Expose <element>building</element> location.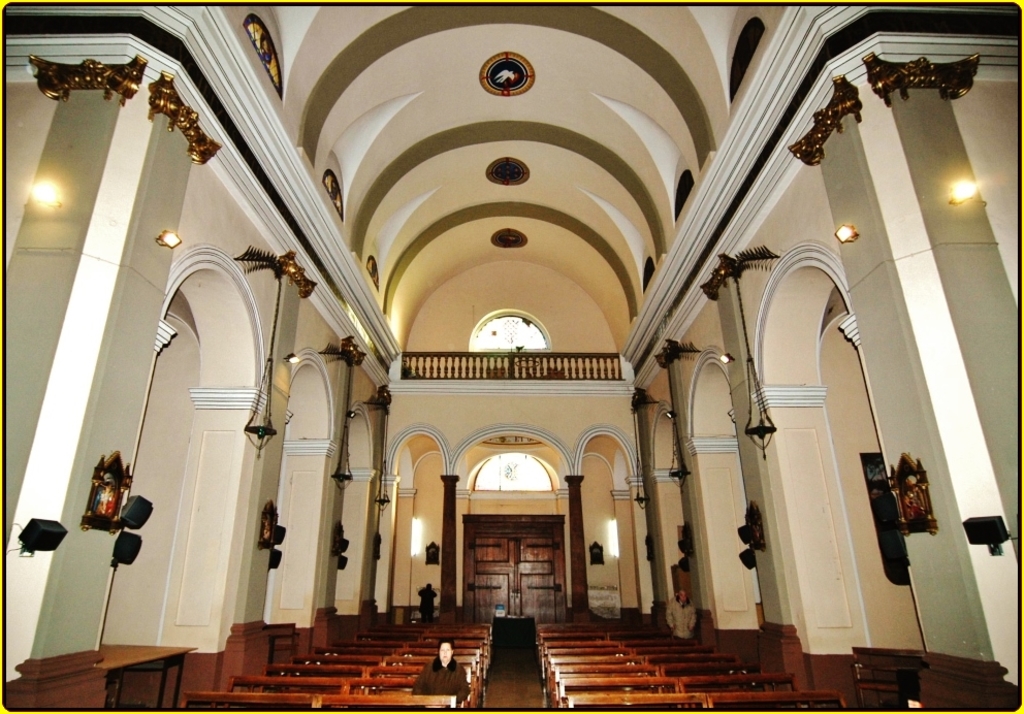
Exposed at 5,4,1019,710.
